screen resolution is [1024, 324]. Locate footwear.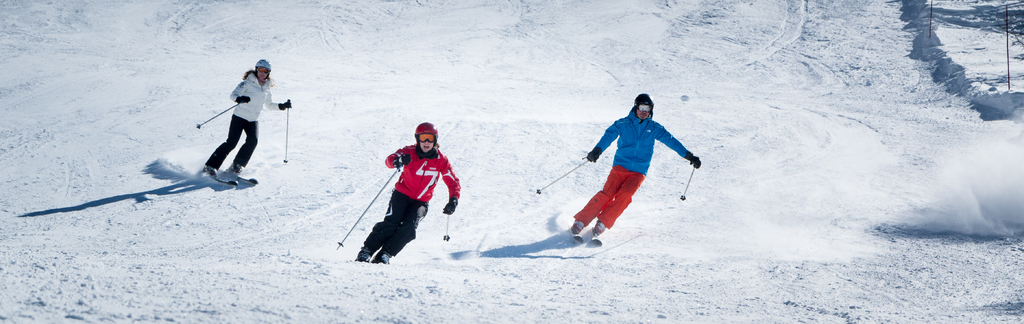
left=234, top=163, right=241, bottom=176.
